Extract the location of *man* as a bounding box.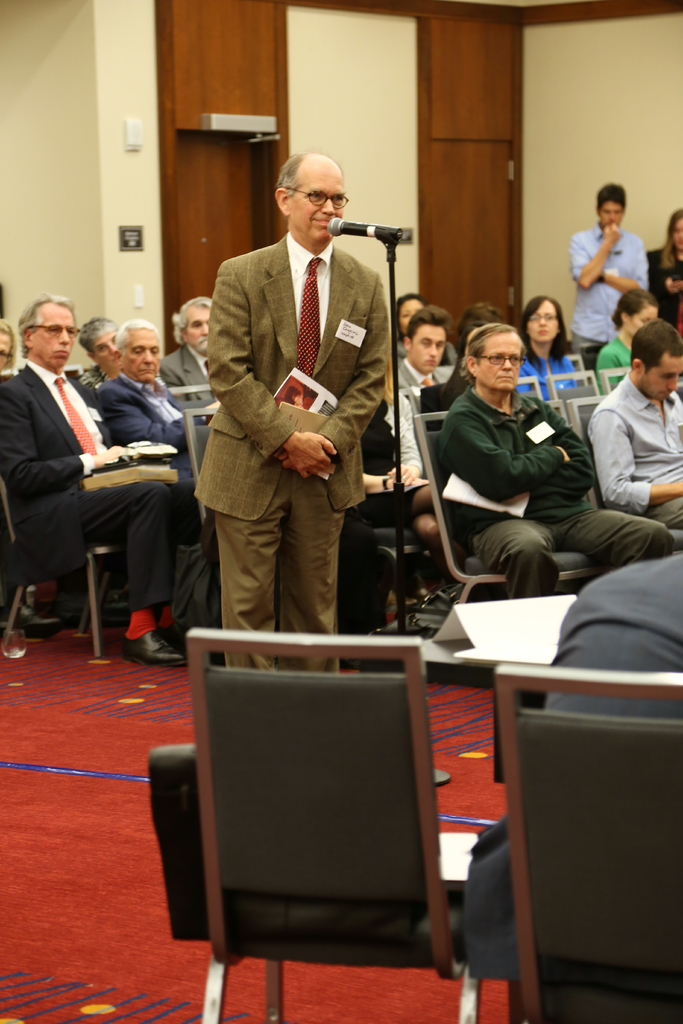
[left=192, top=145, right=413, bottom=666].
